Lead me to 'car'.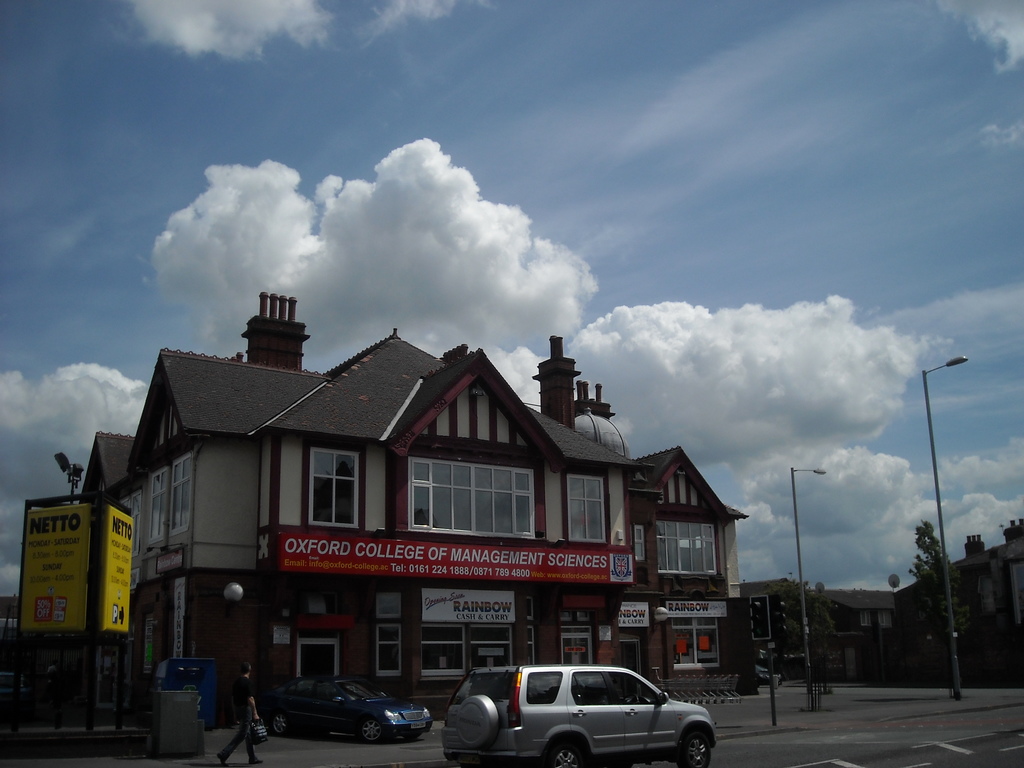
Lead to 458 669 709 760.
